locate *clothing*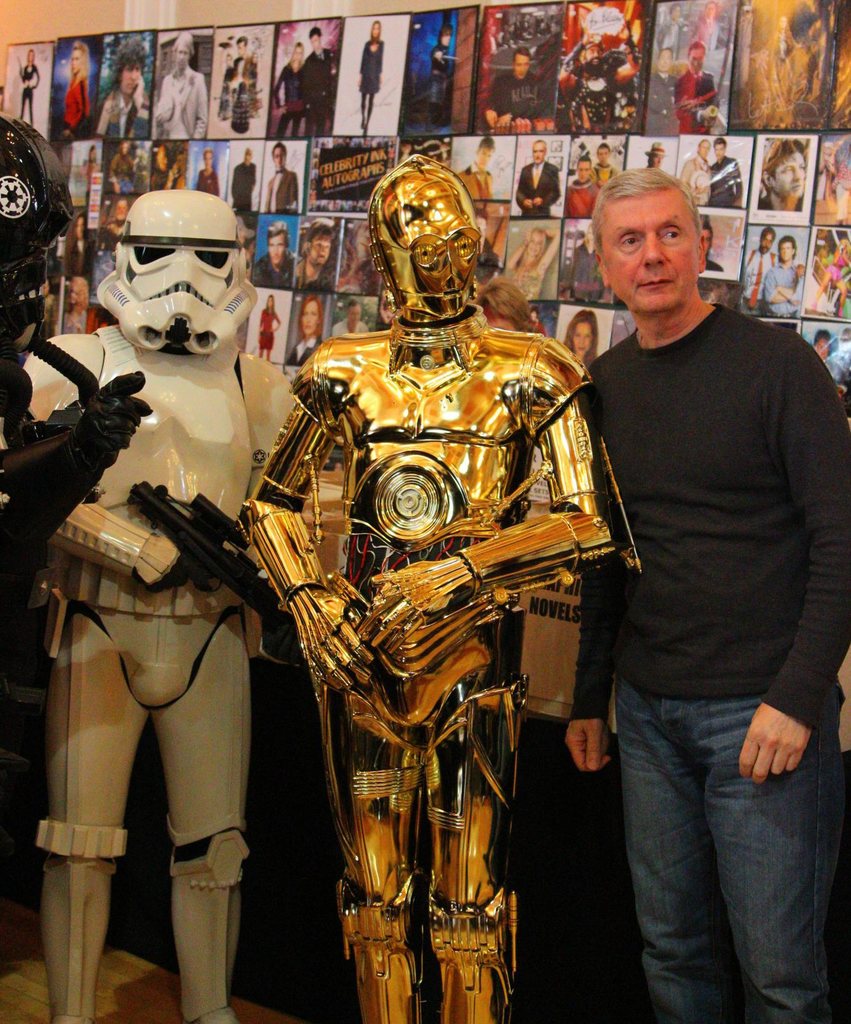
[x1=658, y1=16, x2=690, y2=63]
